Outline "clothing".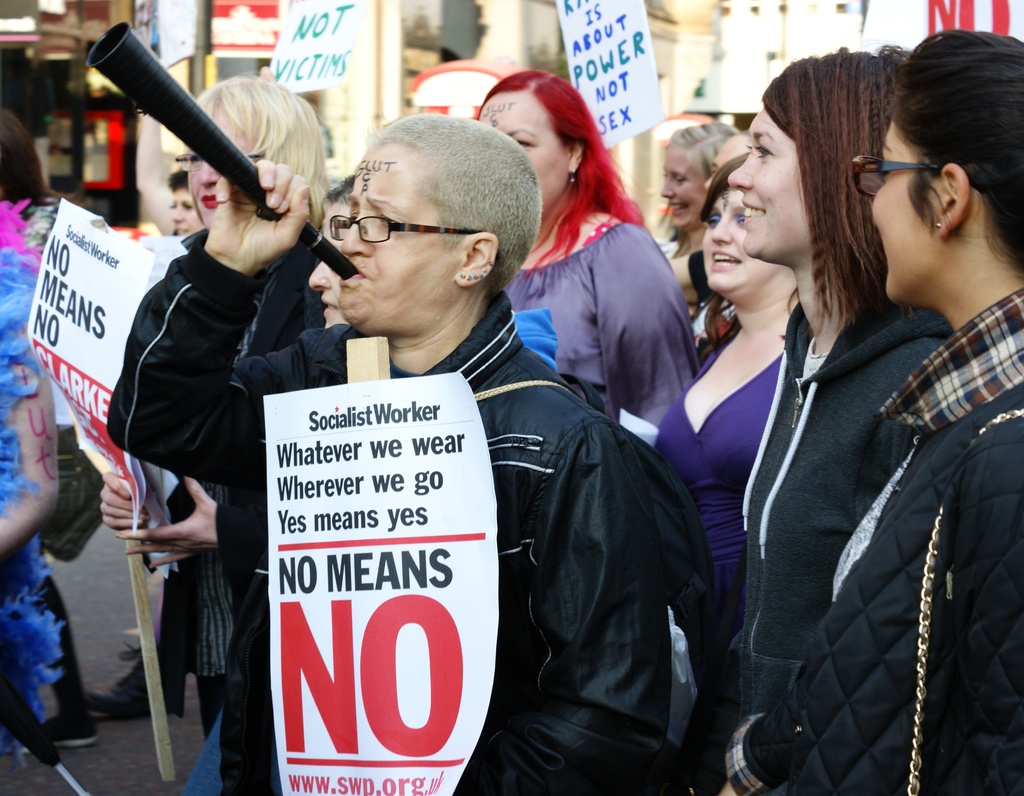
Outline: 730, 289, 947, 728.
